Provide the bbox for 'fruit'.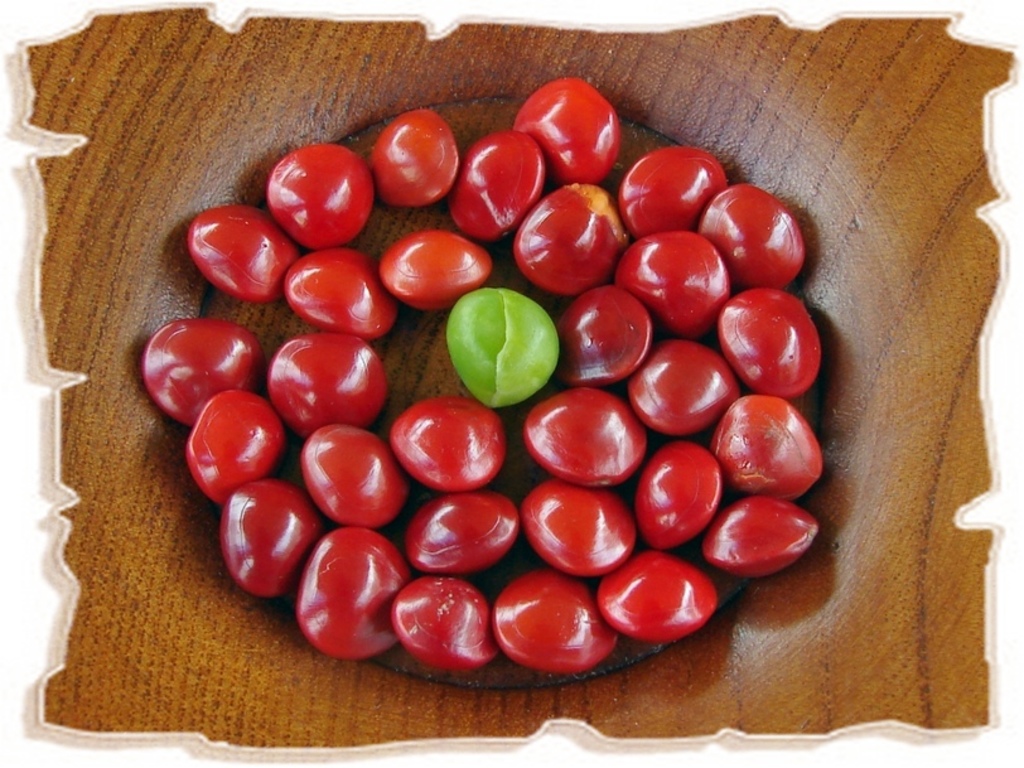
BBox(436, 127, 550, 224).
